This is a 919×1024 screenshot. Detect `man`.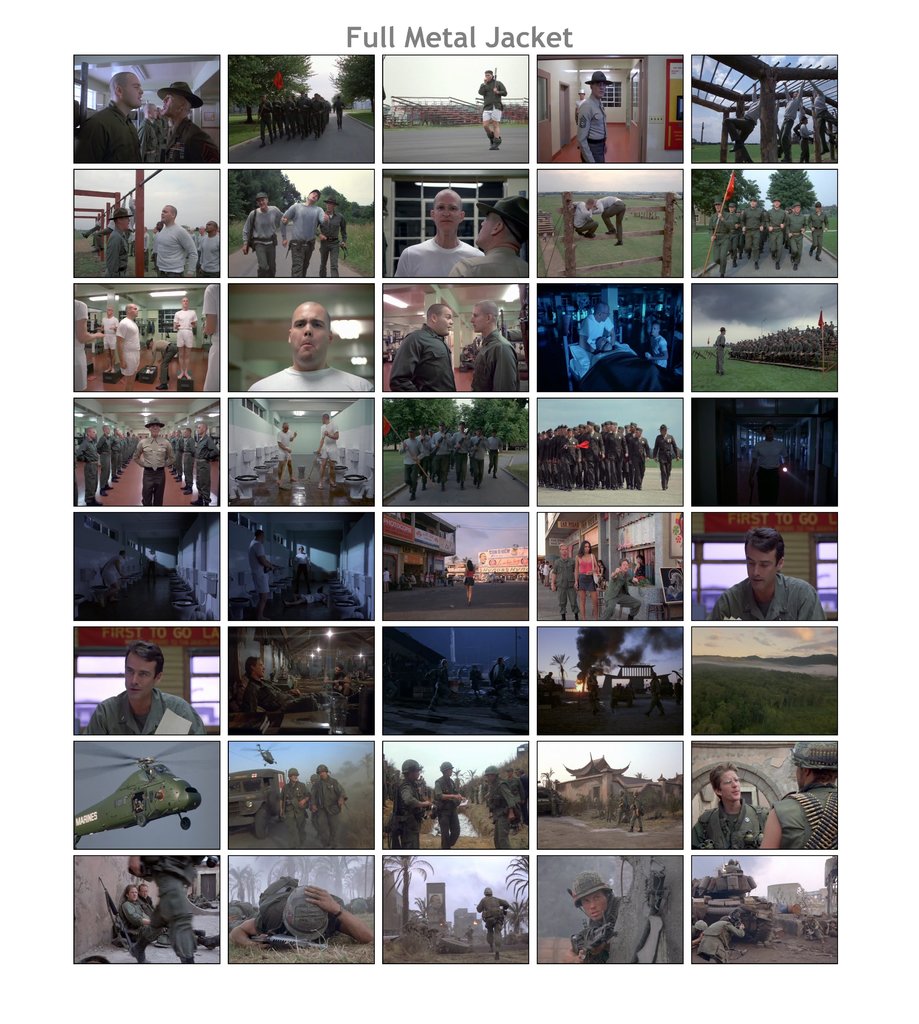
{"left": 391, "top": 759, "right": 435, "bottom": 847}.
